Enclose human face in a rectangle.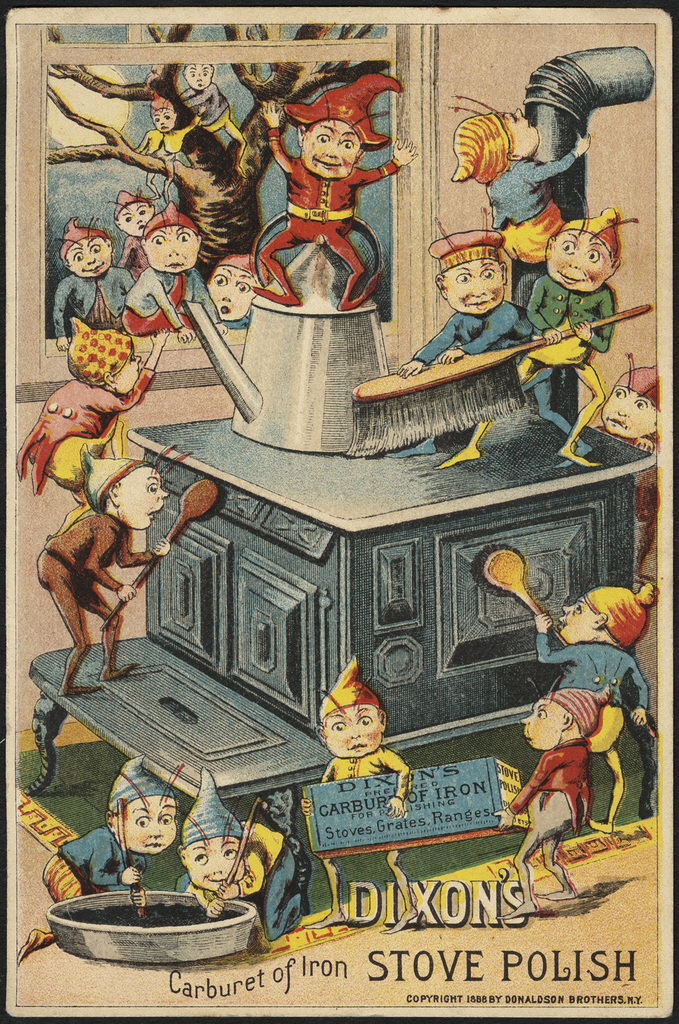
[x1=186, y1=63, x2=207, y2=89].
